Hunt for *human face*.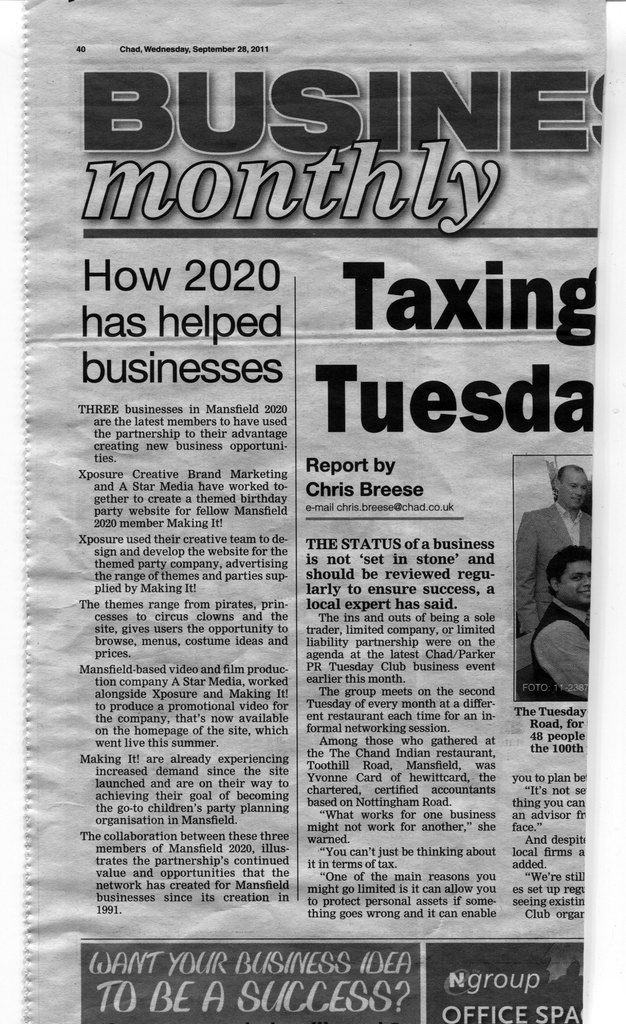
Hunted down at (559, 469, 589, 506).
